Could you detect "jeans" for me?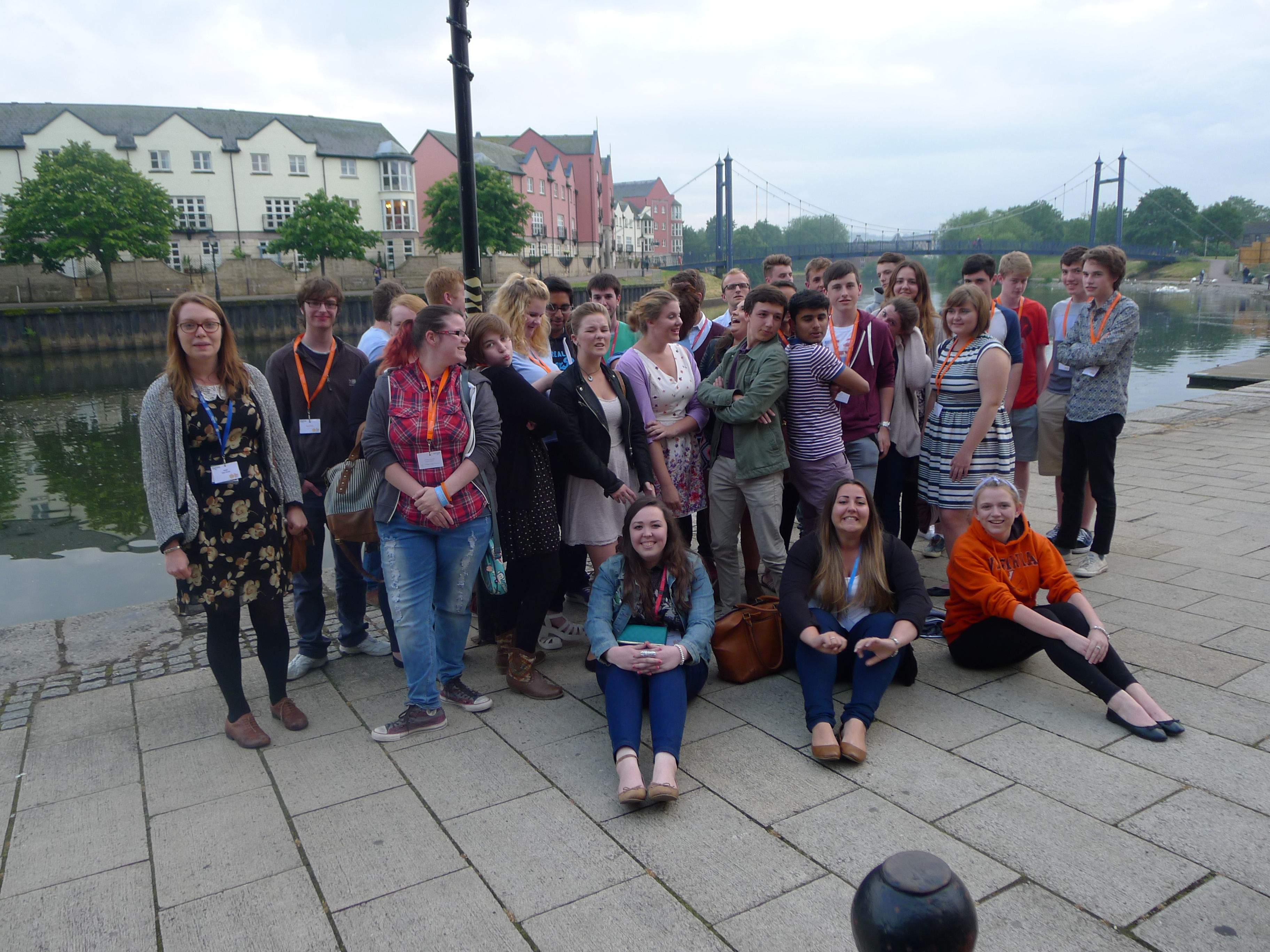
Detection result: detection(131, 179, 171, 246).
